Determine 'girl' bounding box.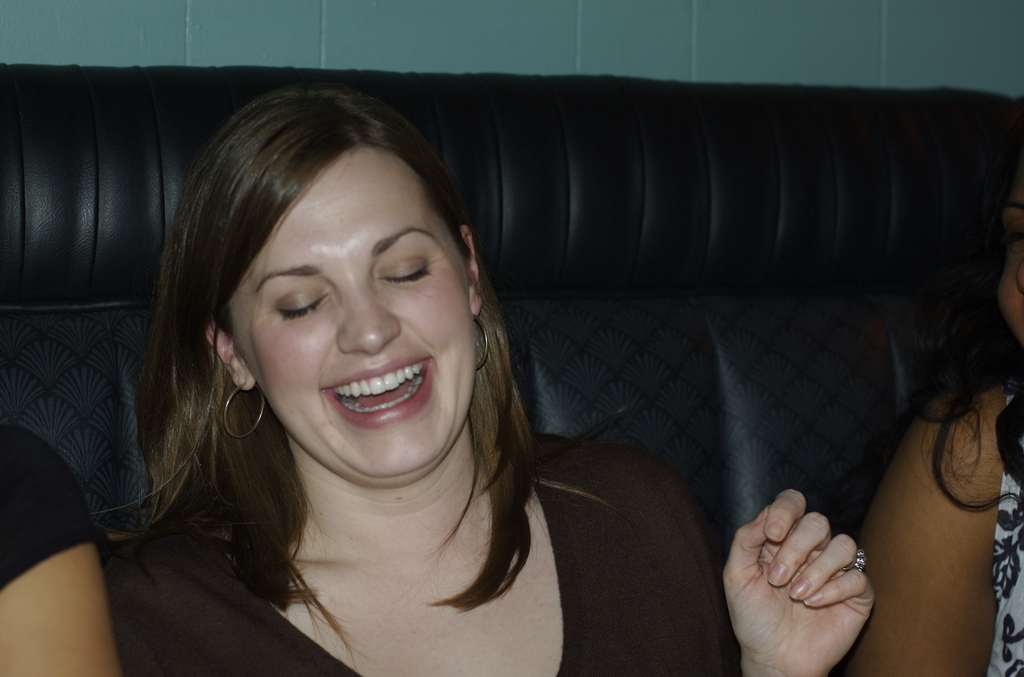
Determined: bbox=(113, 79, 872, 676).
